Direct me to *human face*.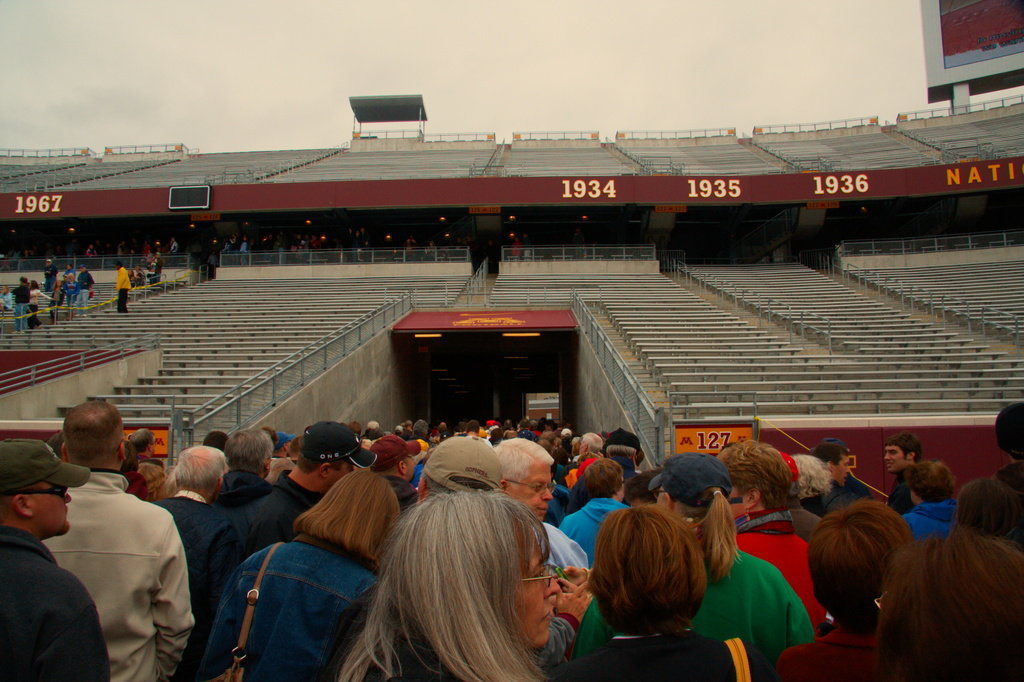
Direction: select_region(328, 459, 354, 487).
